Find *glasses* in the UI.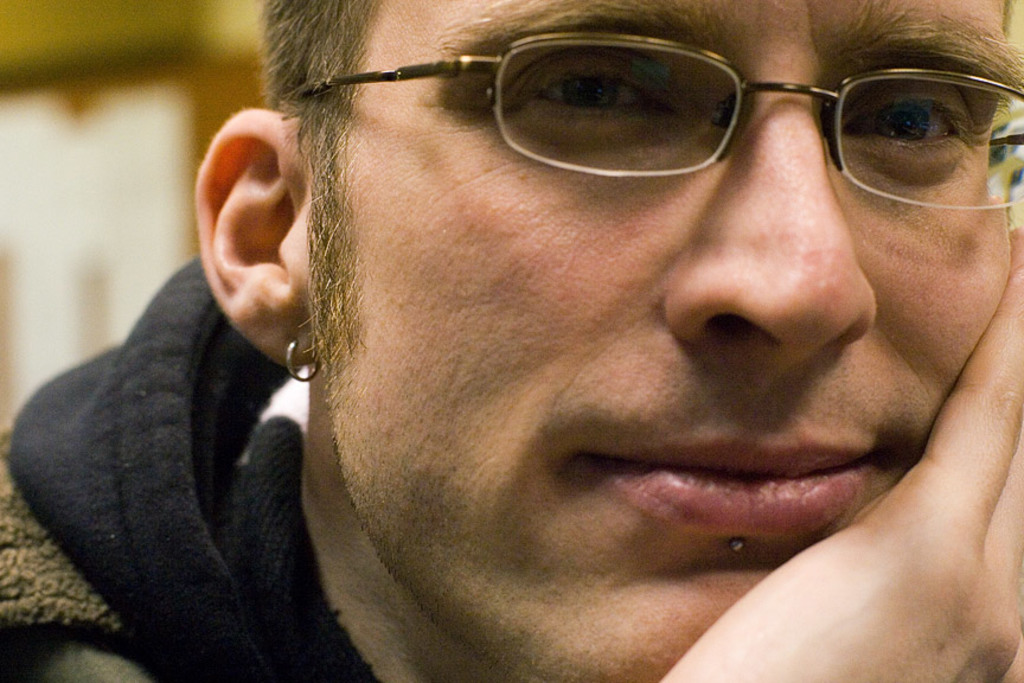
UI element at 356:30:1023:204.
